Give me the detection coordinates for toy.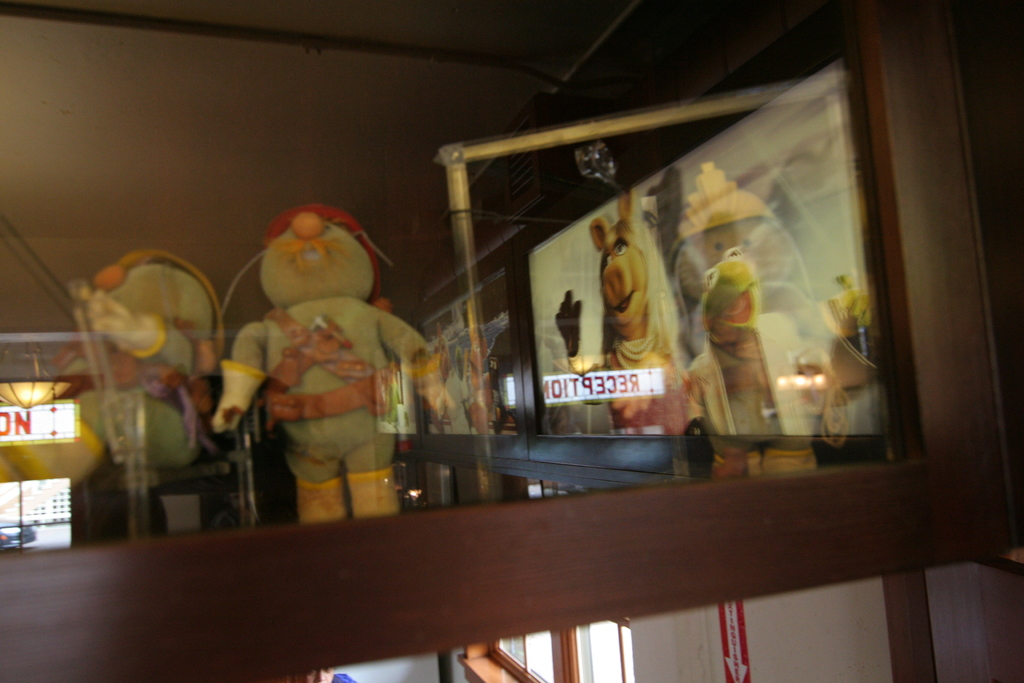
(x1=212, y1=179, x2=427, y2=550).
